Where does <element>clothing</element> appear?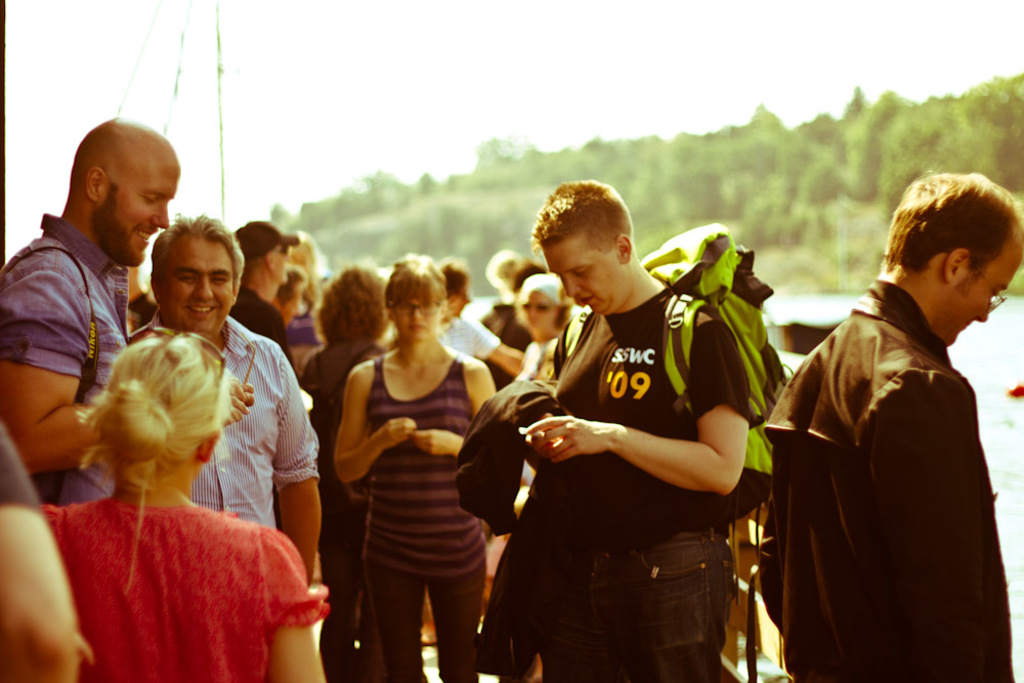
Appears at {"left": 124, "top": 311, "right": 318, "bottom": 530}.
